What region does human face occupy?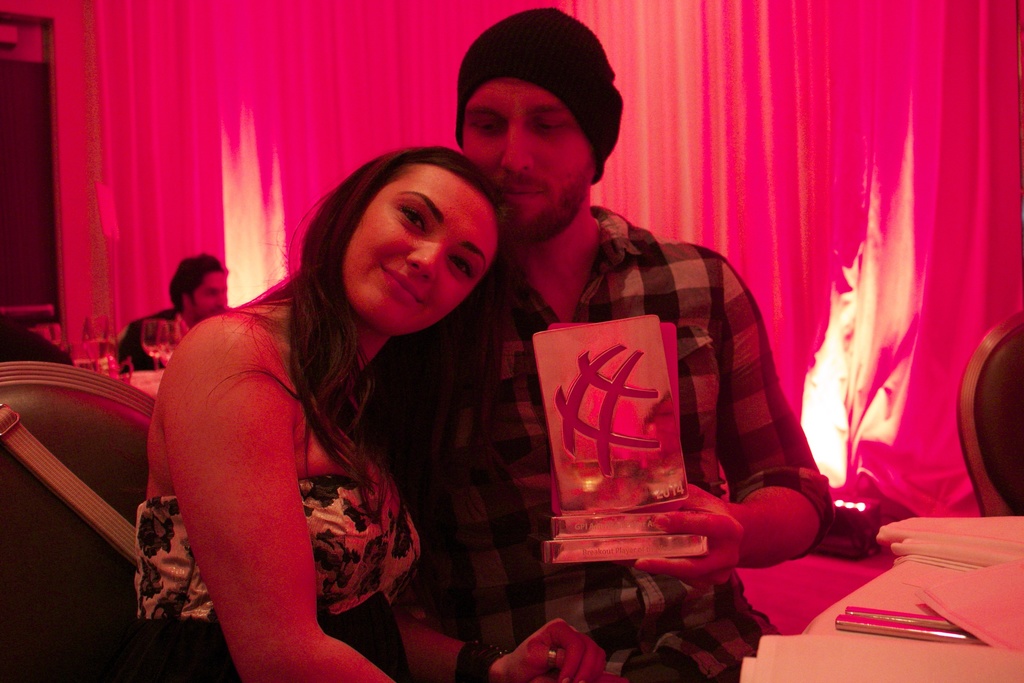
342/165/498/335.
